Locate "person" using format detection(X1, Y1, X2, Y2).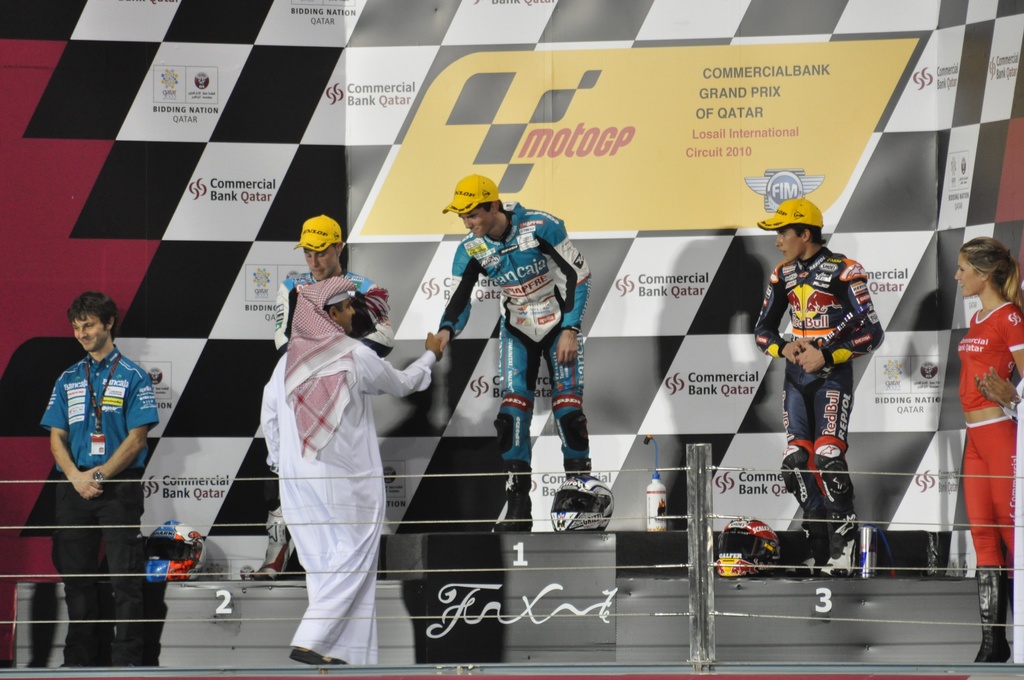
detection(42, 286, 158, 667).
